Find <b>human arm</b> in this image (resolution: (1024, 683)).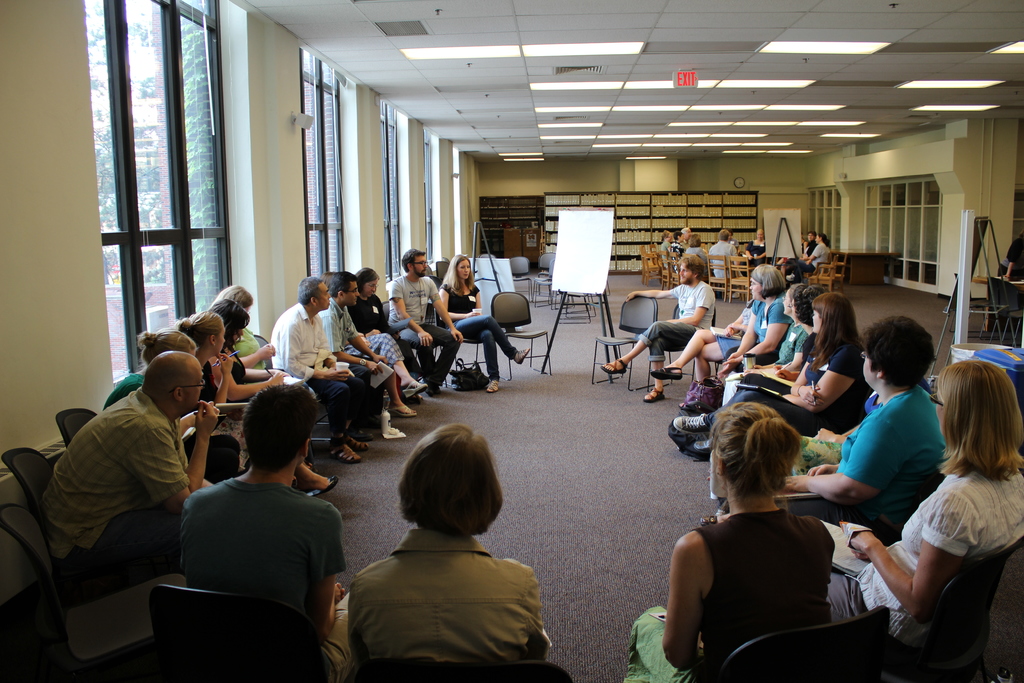
857,475,997,645.
